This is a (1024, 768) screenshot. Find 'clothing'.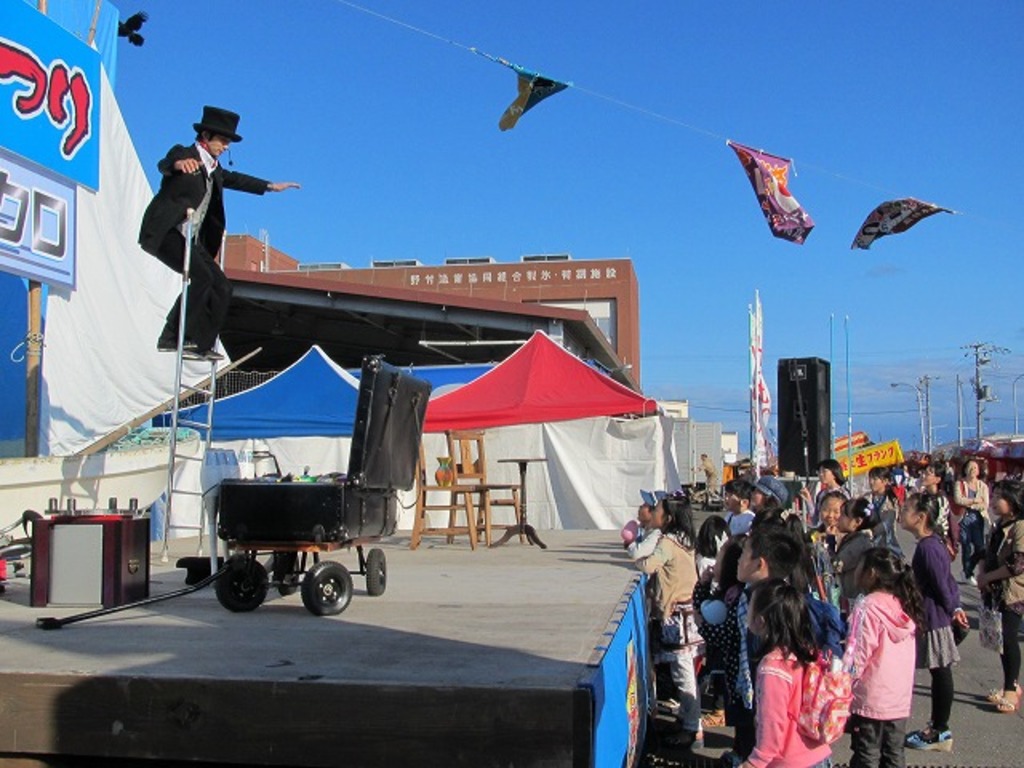
Bounding box: <bbox>696, 458, 714, 491</bbox>.
